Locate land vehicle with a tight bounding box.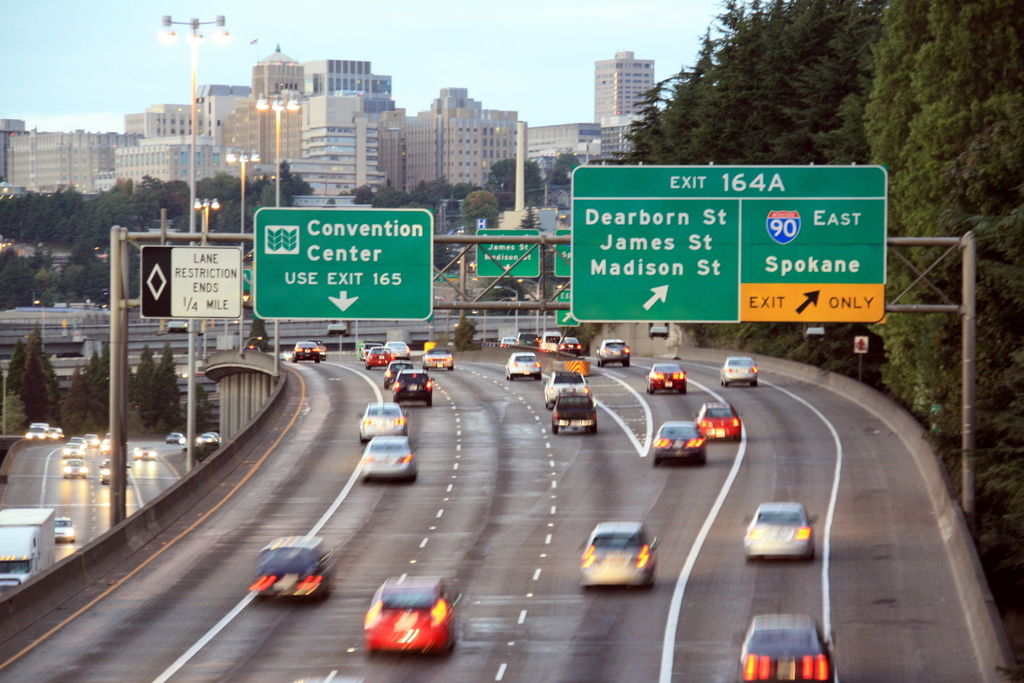
[left=50, top=514, right=73, bottom=543].
